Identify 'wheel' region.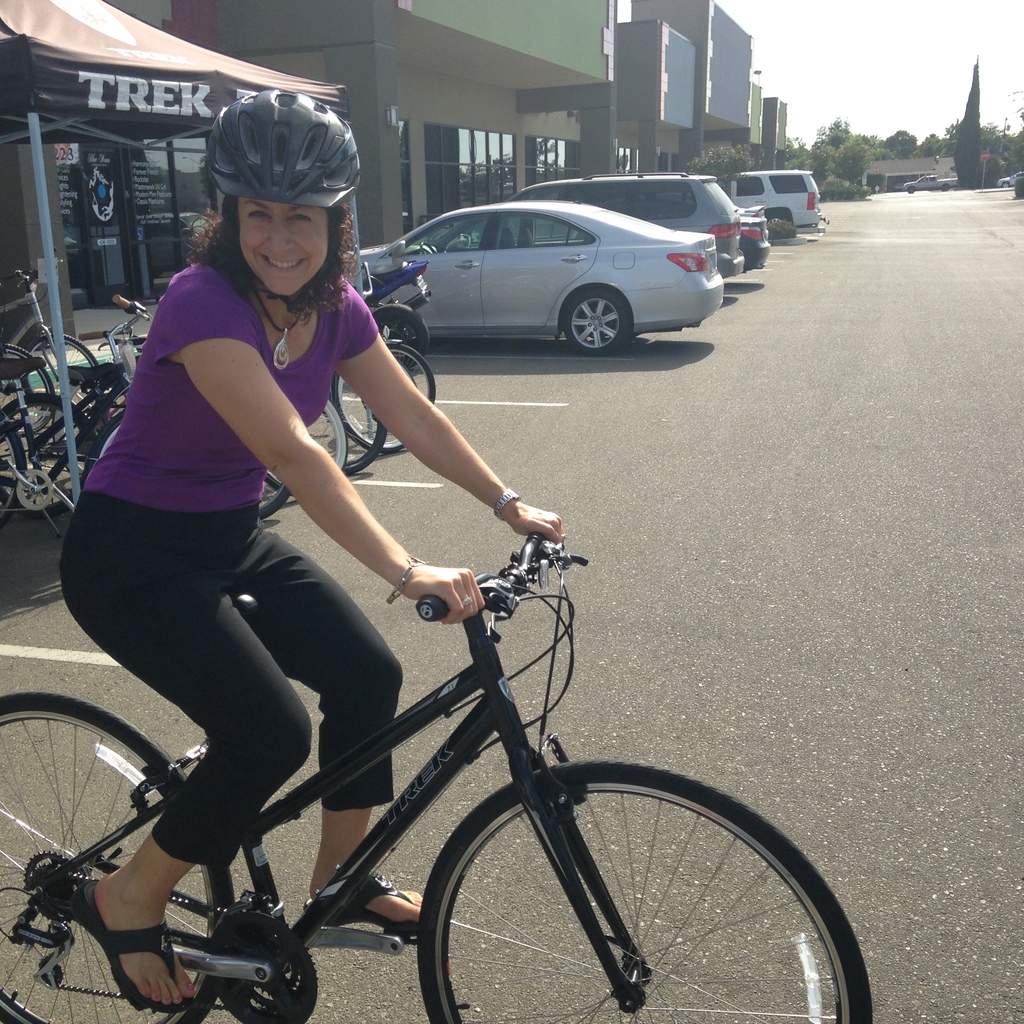
Region: box(0, 343, 55, 438).
